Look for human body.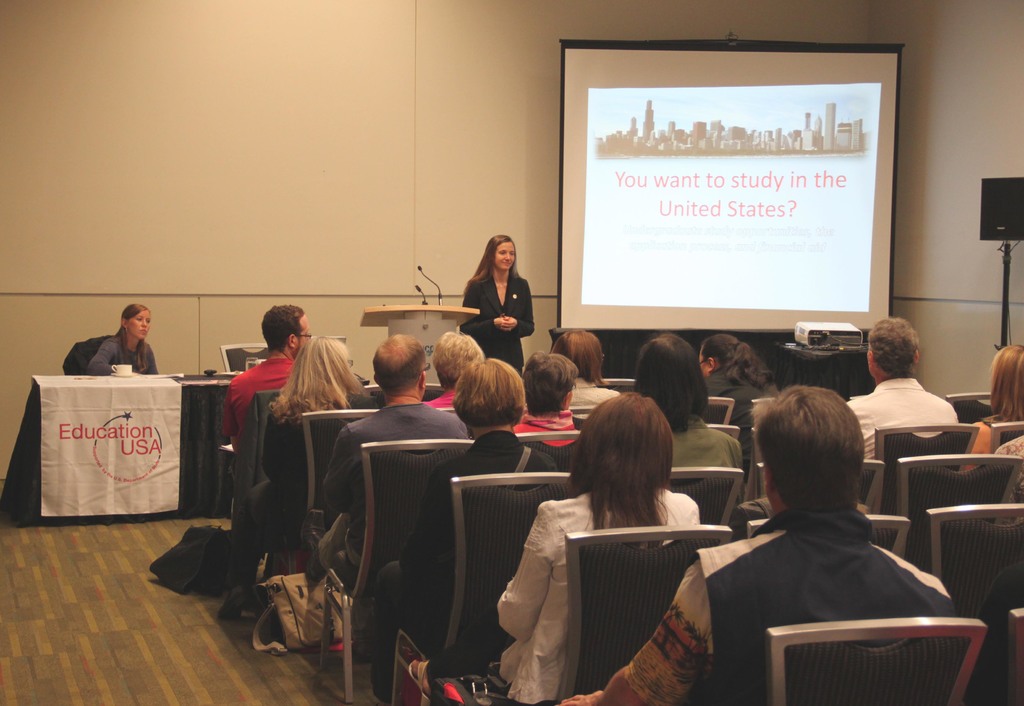
Found: crop(220, 300, 312, 458).
